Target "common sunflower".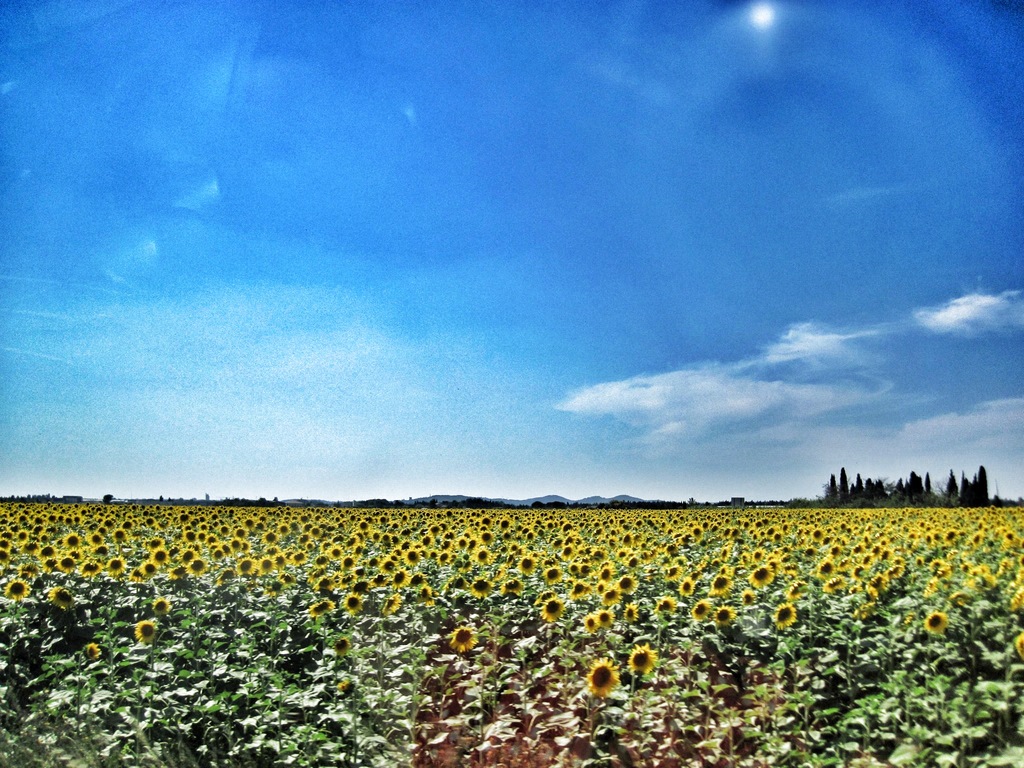
Target region: region(662, 602, 676, 618).
